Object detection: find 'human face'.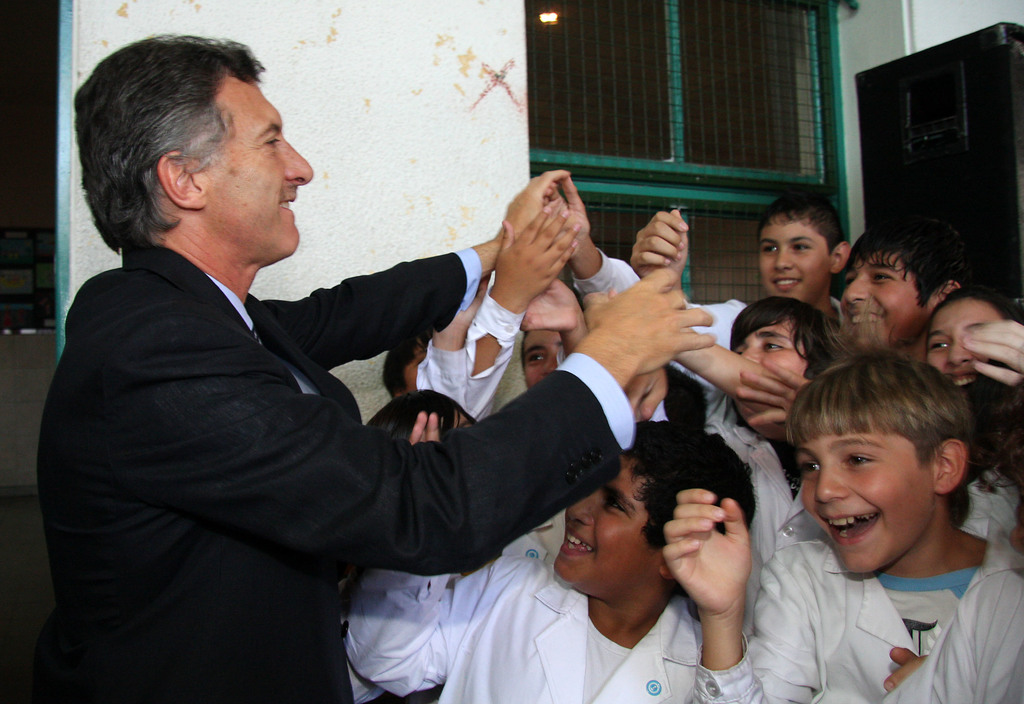
552 455 656 582.
